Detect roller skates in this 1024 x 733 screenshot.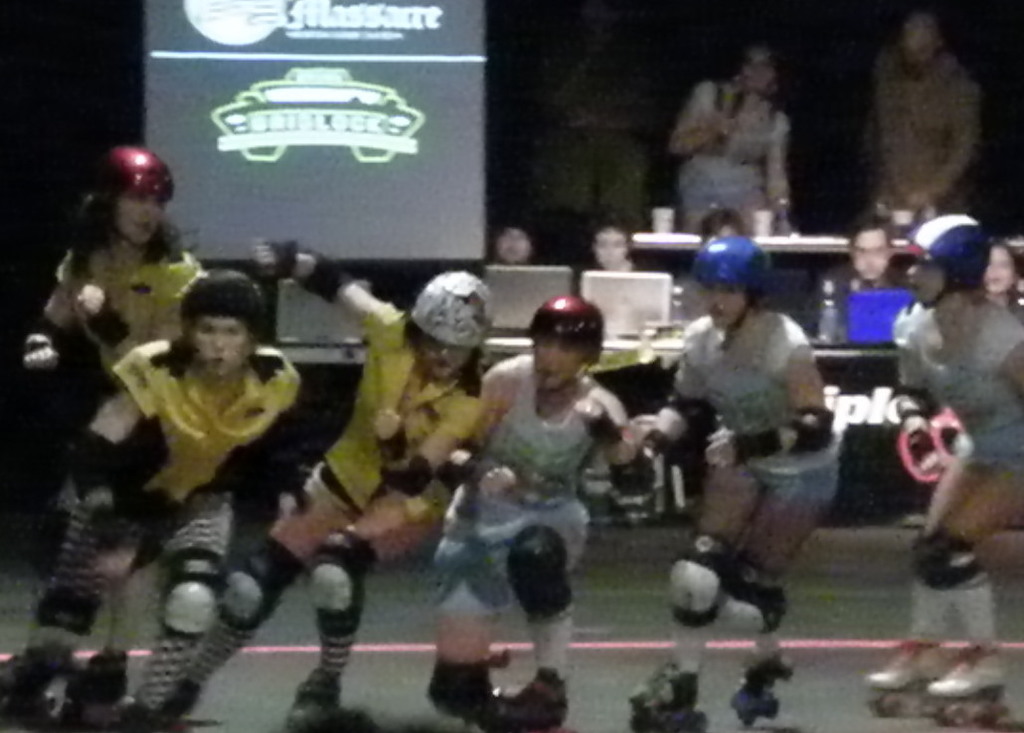
Detection: (114,699,177,732).
